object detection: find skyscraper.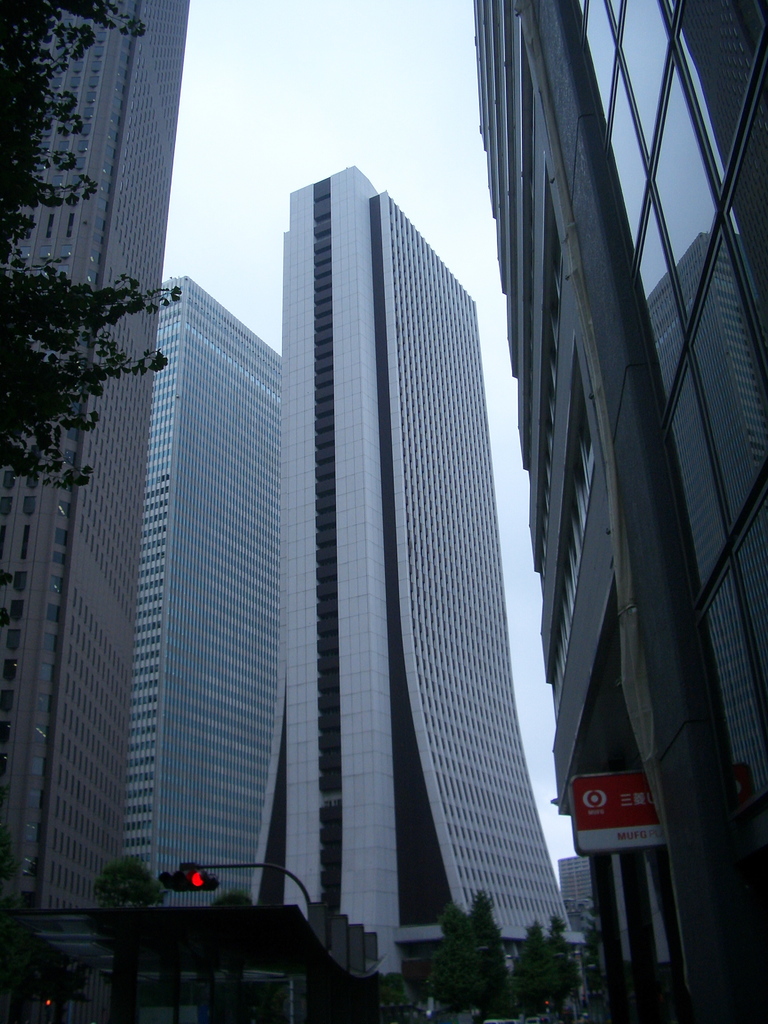
x1=241, y1=162, x2=582, y2=1014.
